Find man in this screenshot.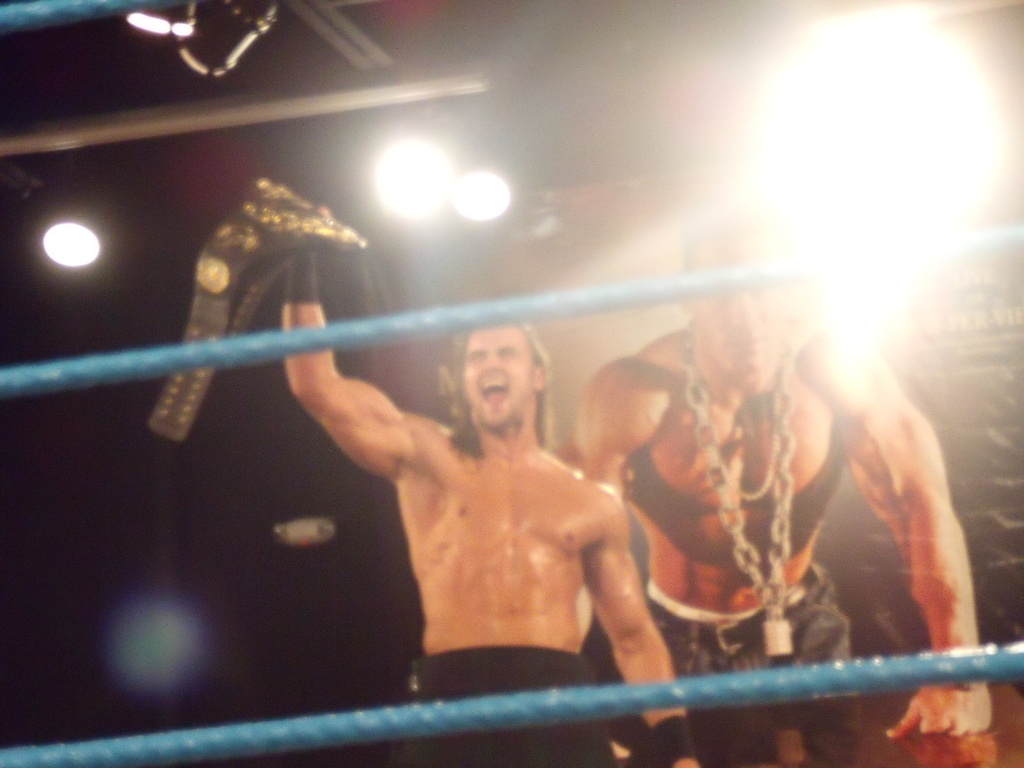
The bounding box for man is 225 280 668 714.
